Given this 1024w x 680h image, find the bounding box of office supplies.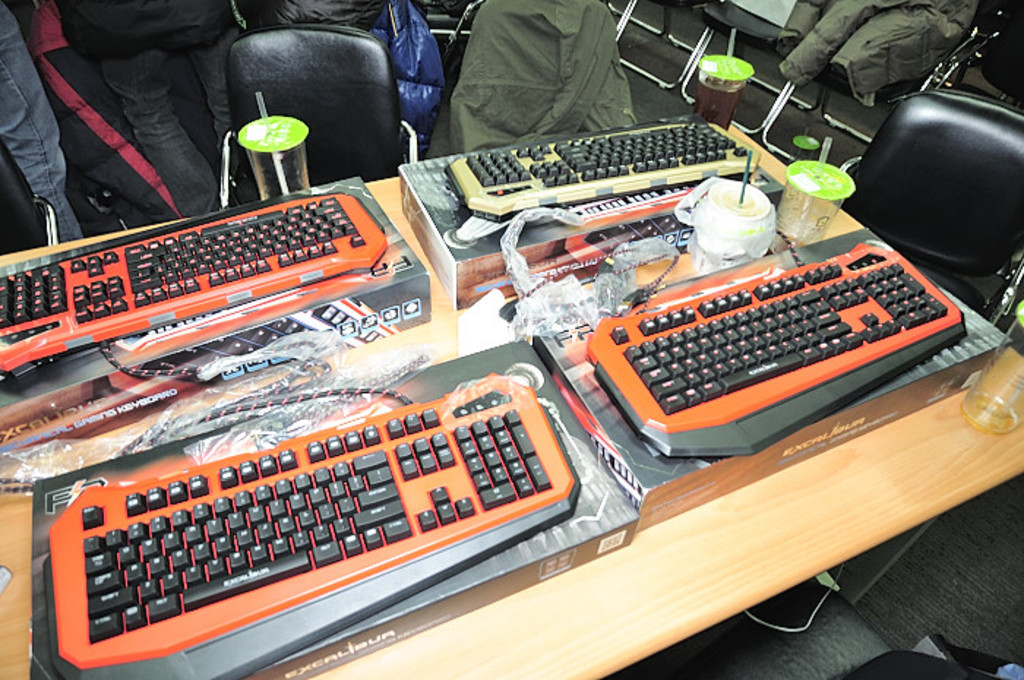
(left=29, top=199, right=127, bottom=230).
